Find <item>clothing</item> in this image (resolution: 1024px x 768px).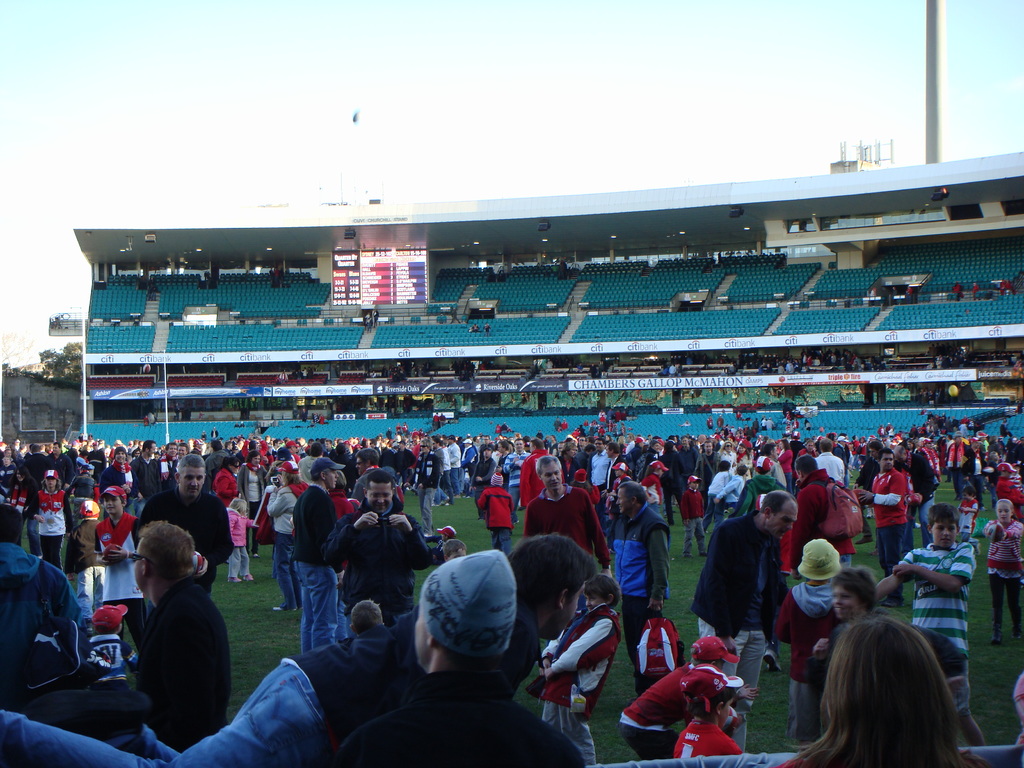
[475, 482, 517, 556].
